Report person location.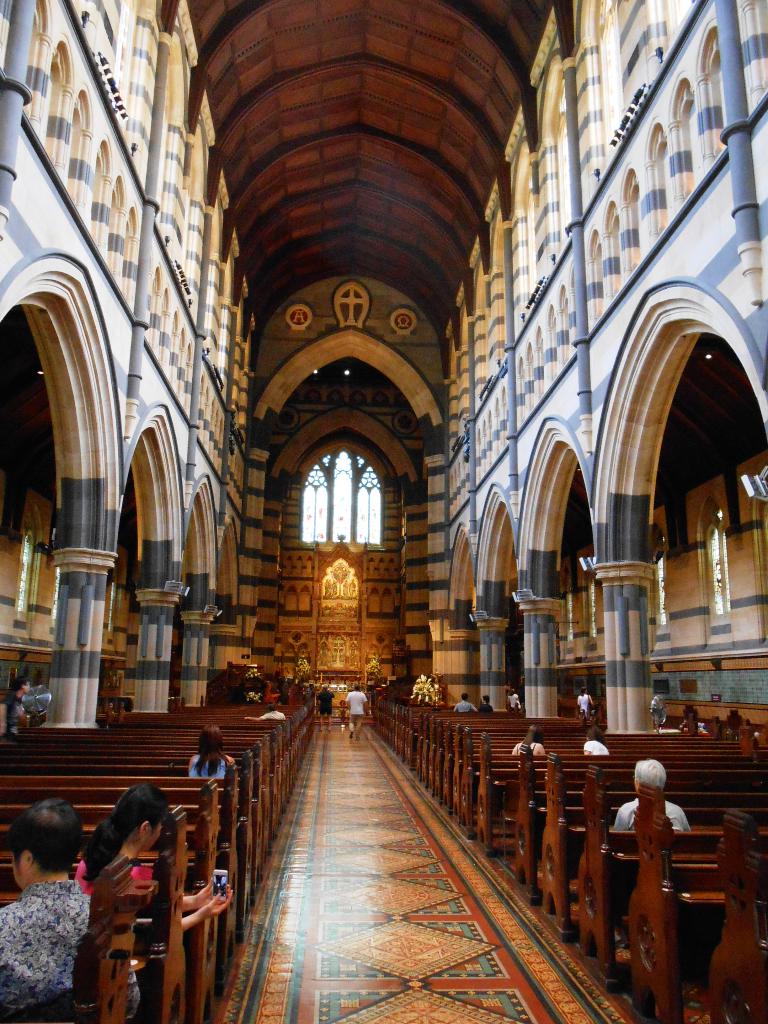
Report: 0, 796, 89, 1023.
